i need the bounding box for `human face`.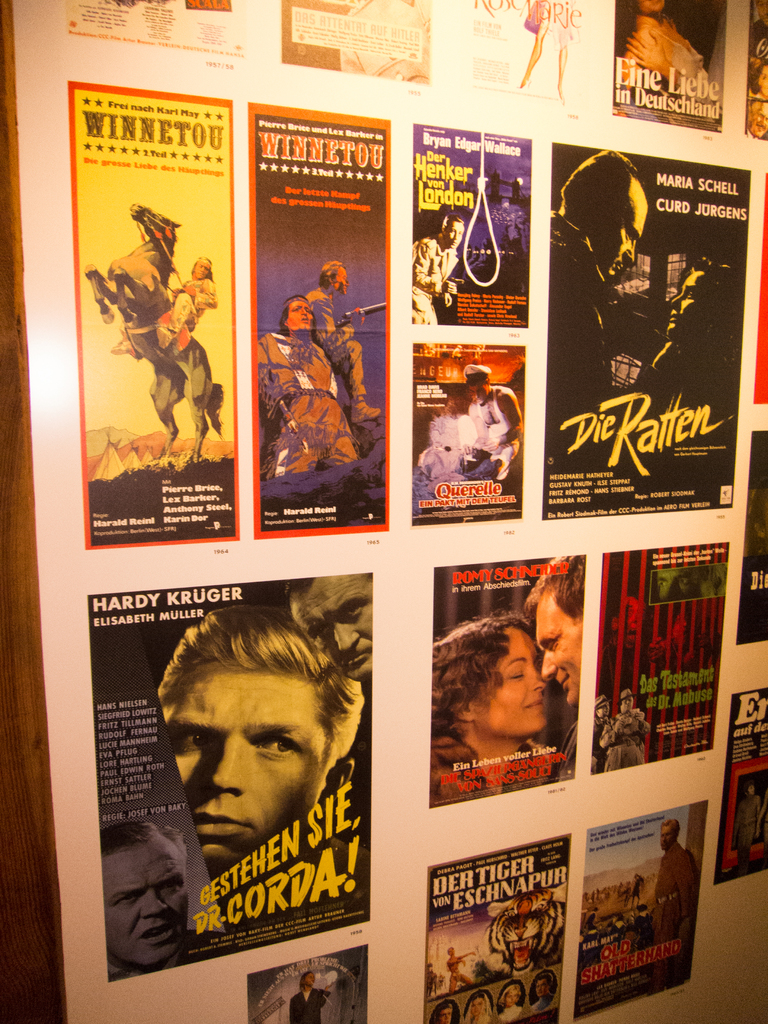
Here it is: [left=520, top=588, right=589, bottom=705].
